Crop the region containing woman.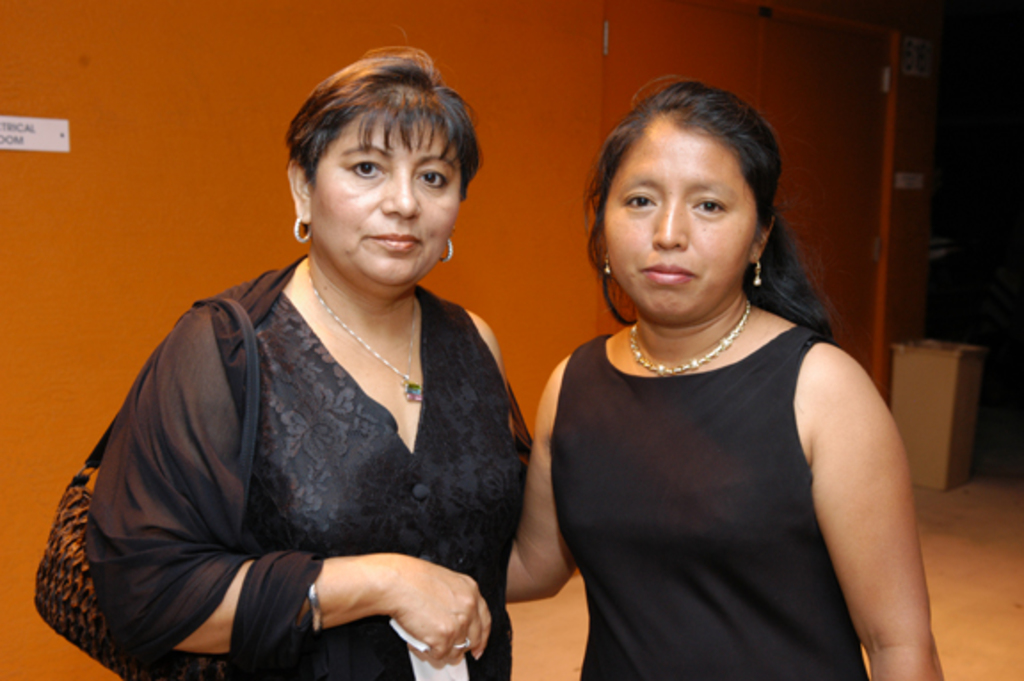
Crop region: bbox(23, 41, 548, 679).
